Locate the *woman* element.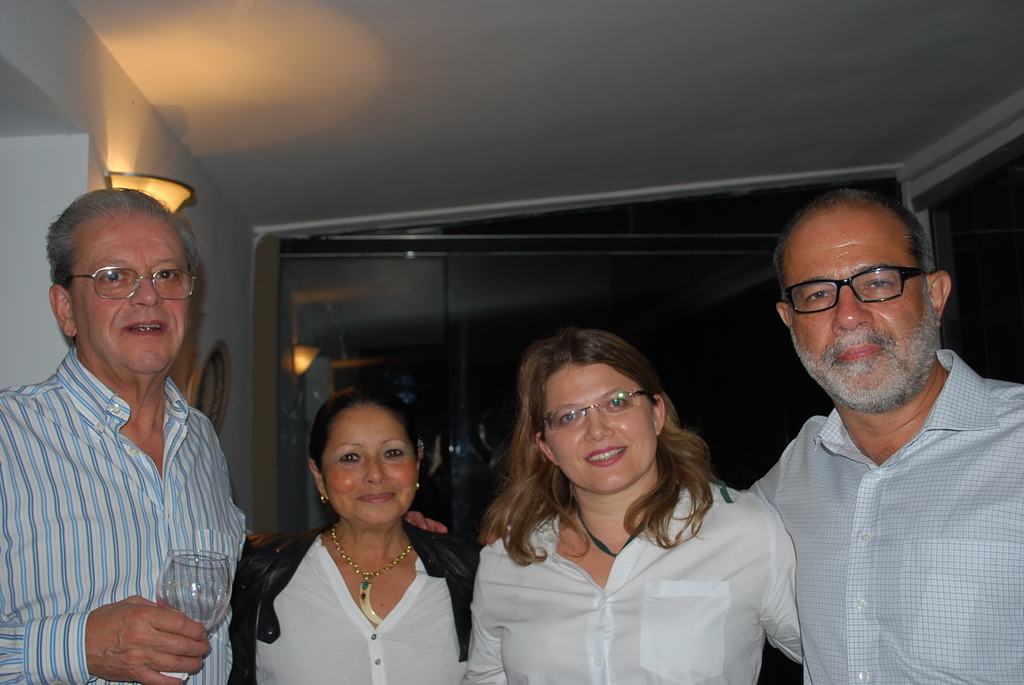
Element bbox: [left=458, top=333, right=814, bottom=684].
